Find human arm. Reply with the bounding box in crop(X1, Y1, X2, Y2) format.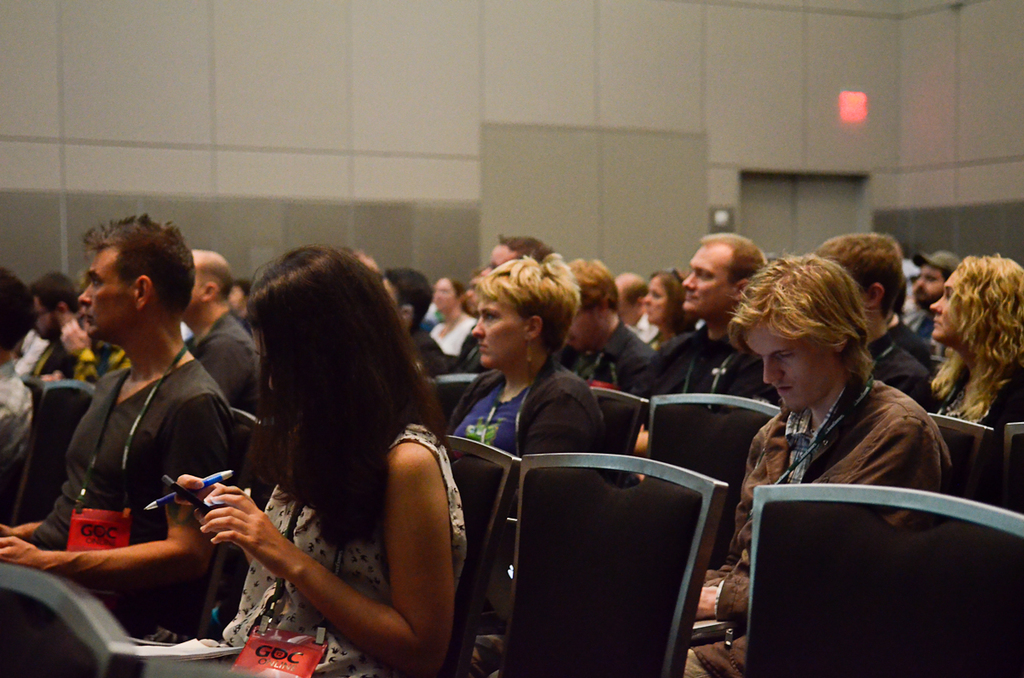
crop(684, 410, 937, 622).
